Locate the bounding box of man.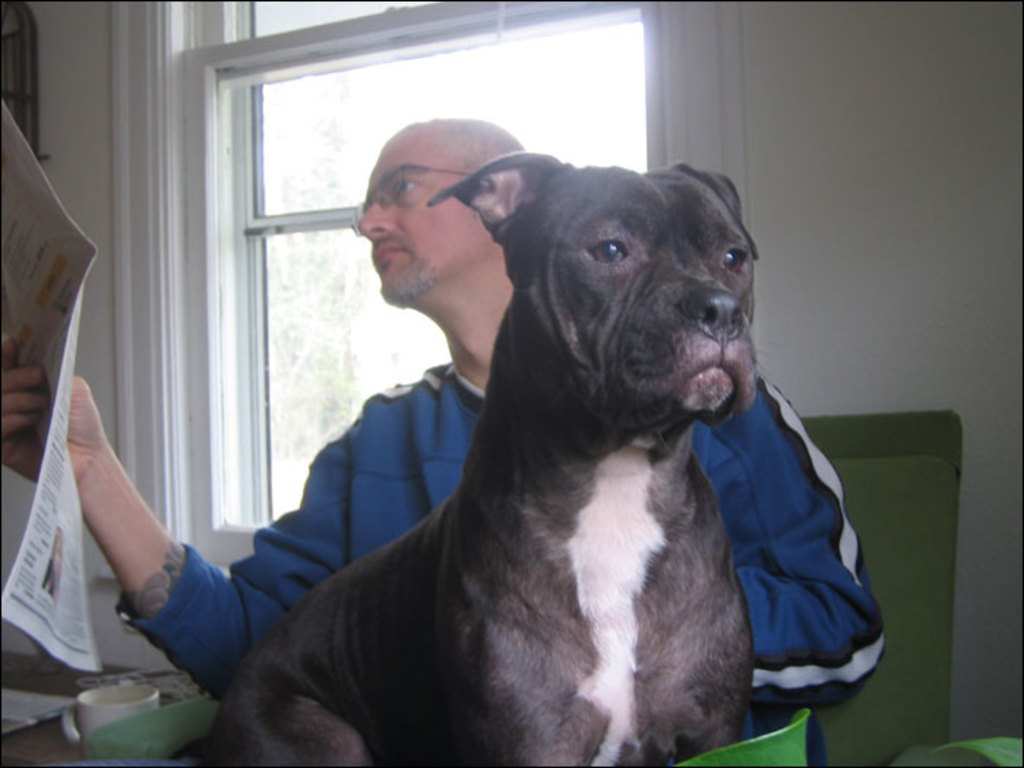
Bounding box: pyautogui.locateOnScreen(116, 69, 904, 756).
